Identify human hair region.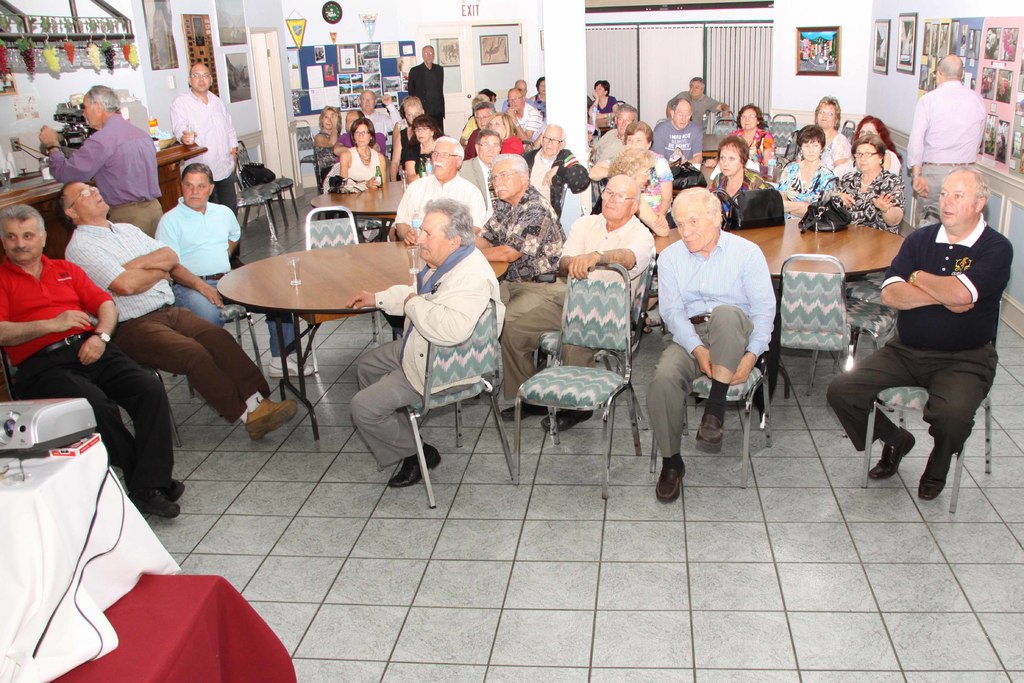
Region: x1=720 y1=135 x2=751 y2=169.
